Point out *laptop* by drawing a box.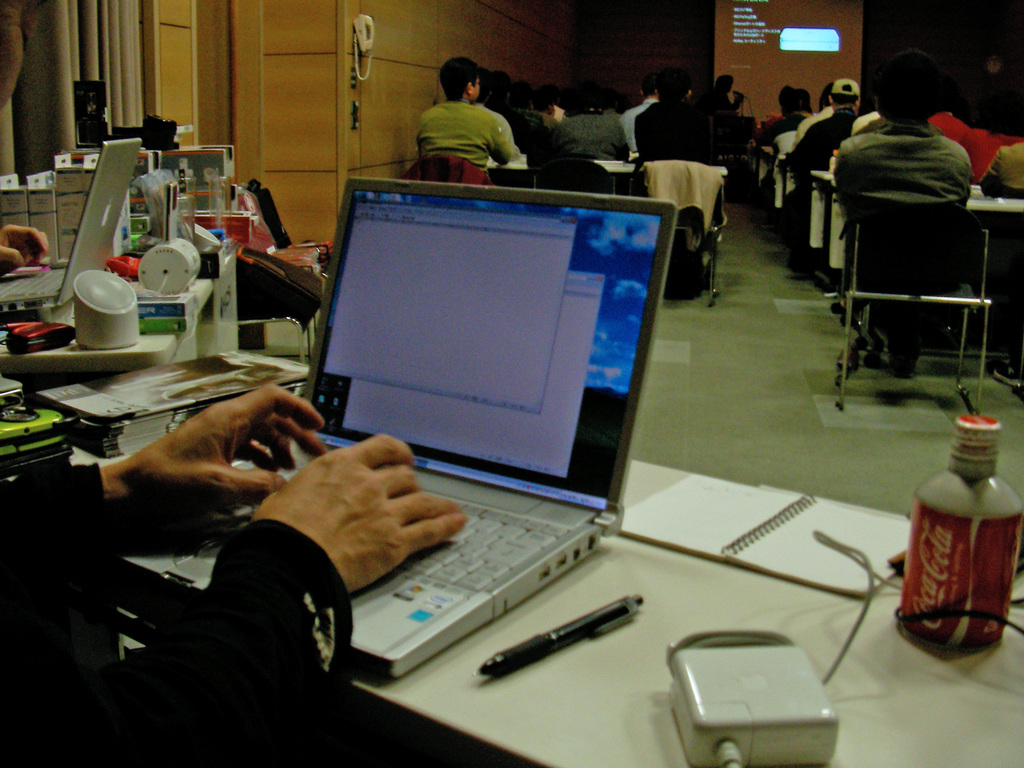
<region>123, 167, 678, 673</region>.
